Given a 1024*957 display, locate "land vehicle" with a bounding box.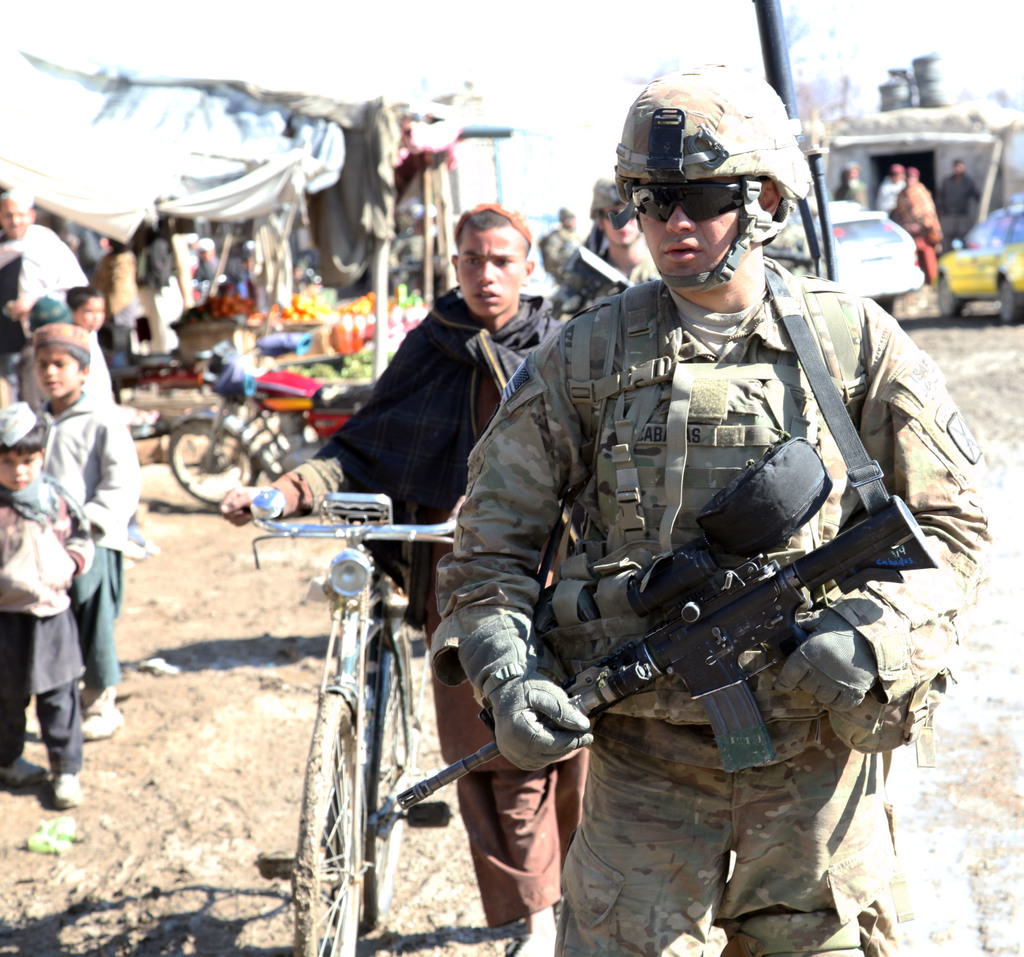
Located: left=275, top=512, right=461, bottom=943.
